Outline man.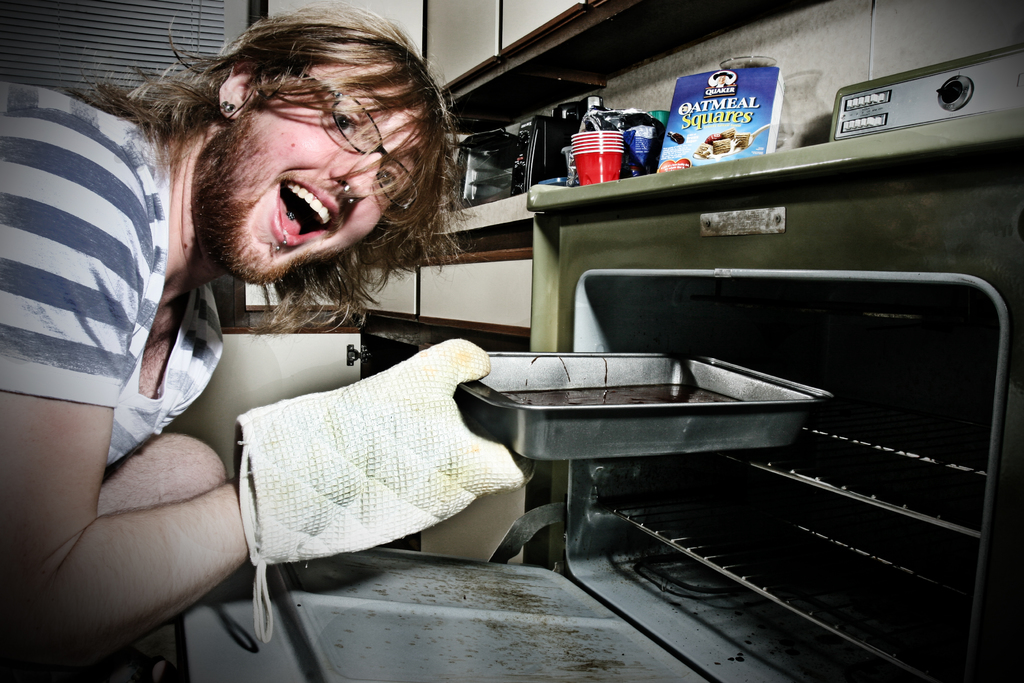
Outline: BBox(0, 1, 532, 682).
